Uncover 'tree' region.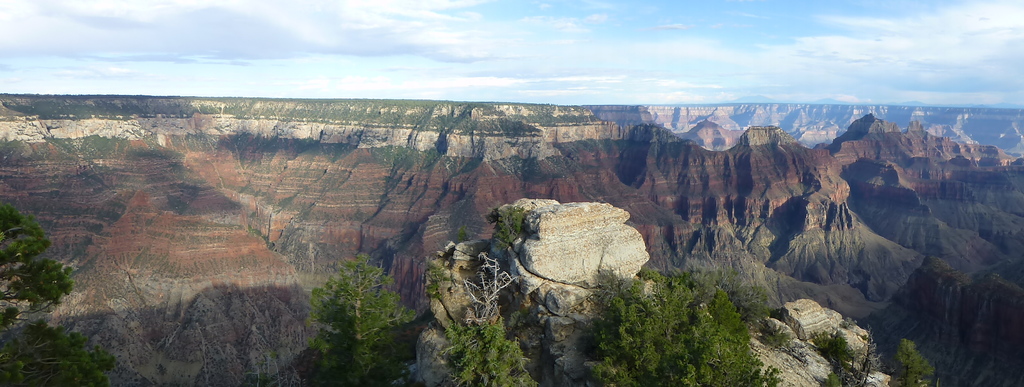
Uncovered: (x1=419, y1=243, x2=547, y2=386).
